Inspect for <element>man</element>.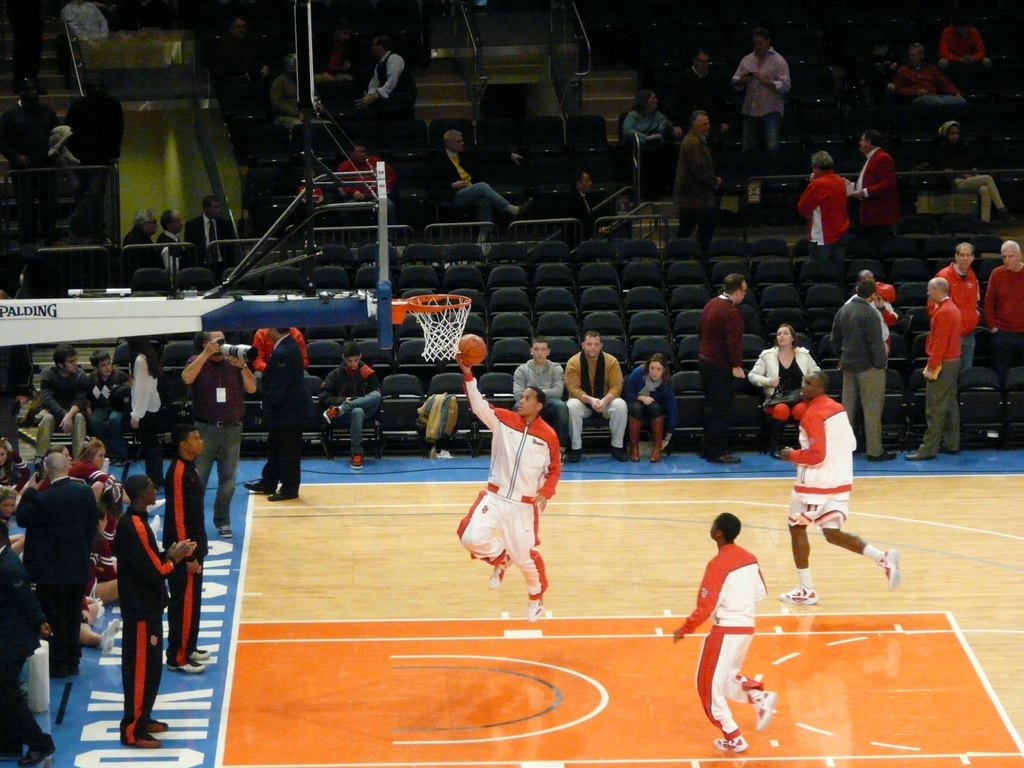
Inspection: 983, 238, 1023, 390.
